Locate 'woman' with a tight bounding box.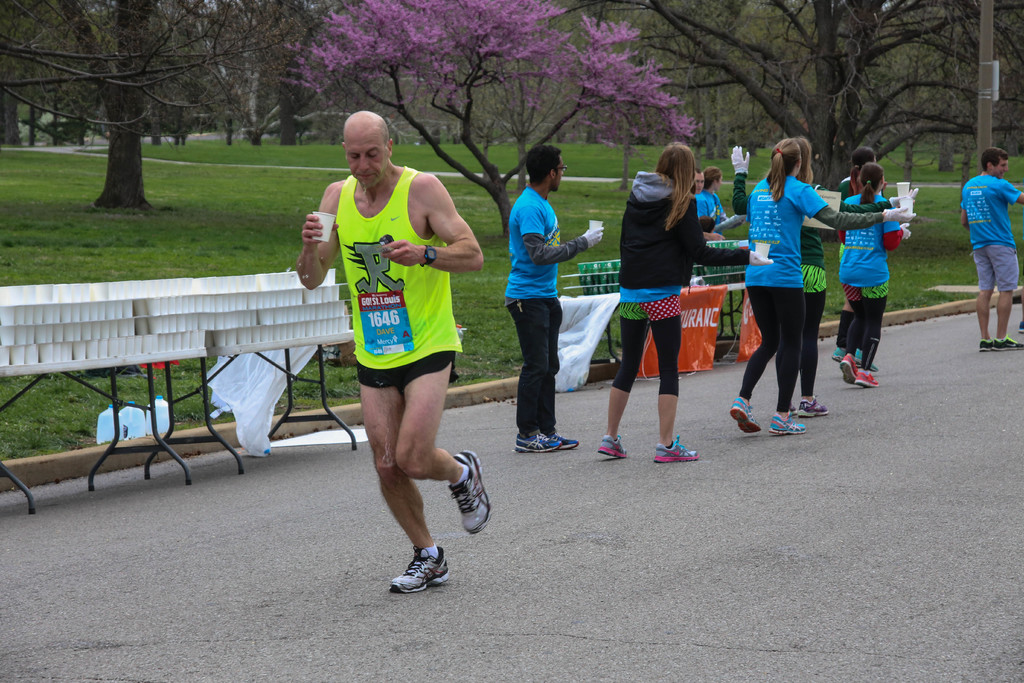
831,165,913,388.
